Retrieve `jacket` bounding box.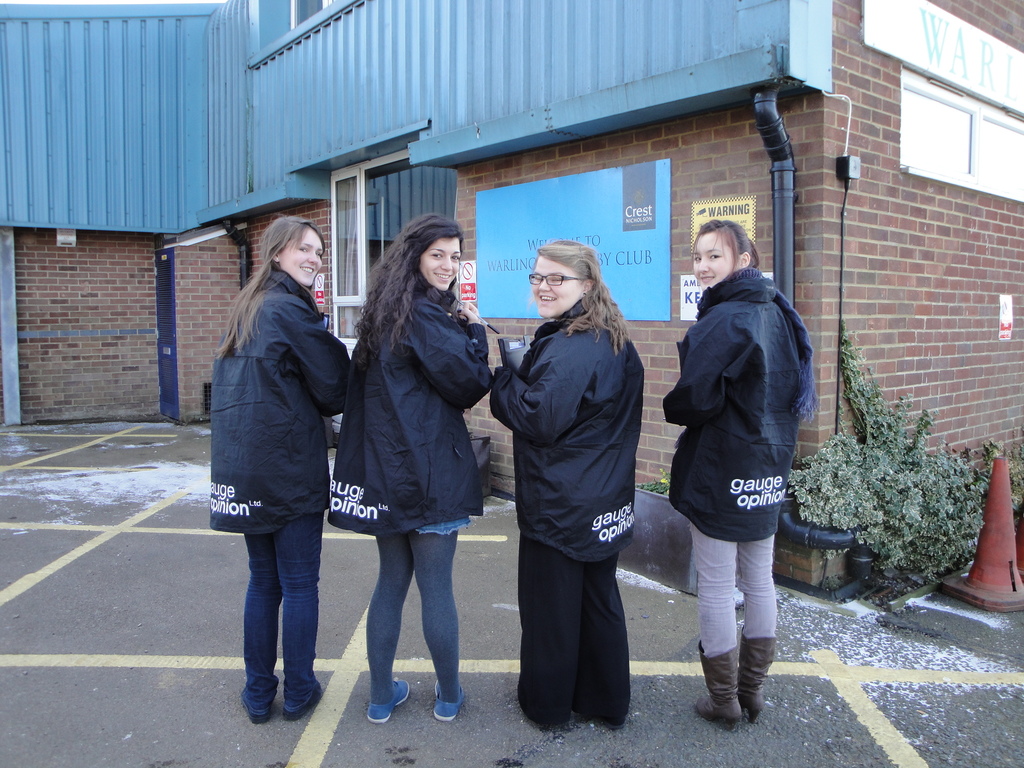
Bounding box: BBox(205, 206, 343, 575).
